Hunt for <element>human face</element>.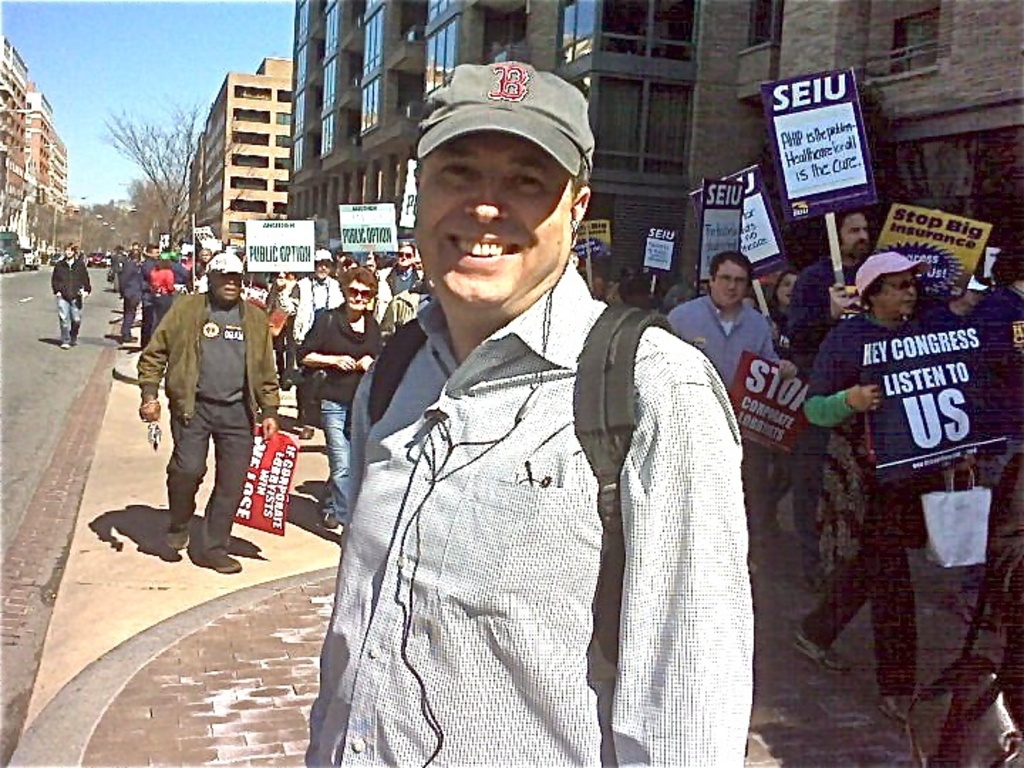
Hunted down at crop(846, 216, 872, 250).
